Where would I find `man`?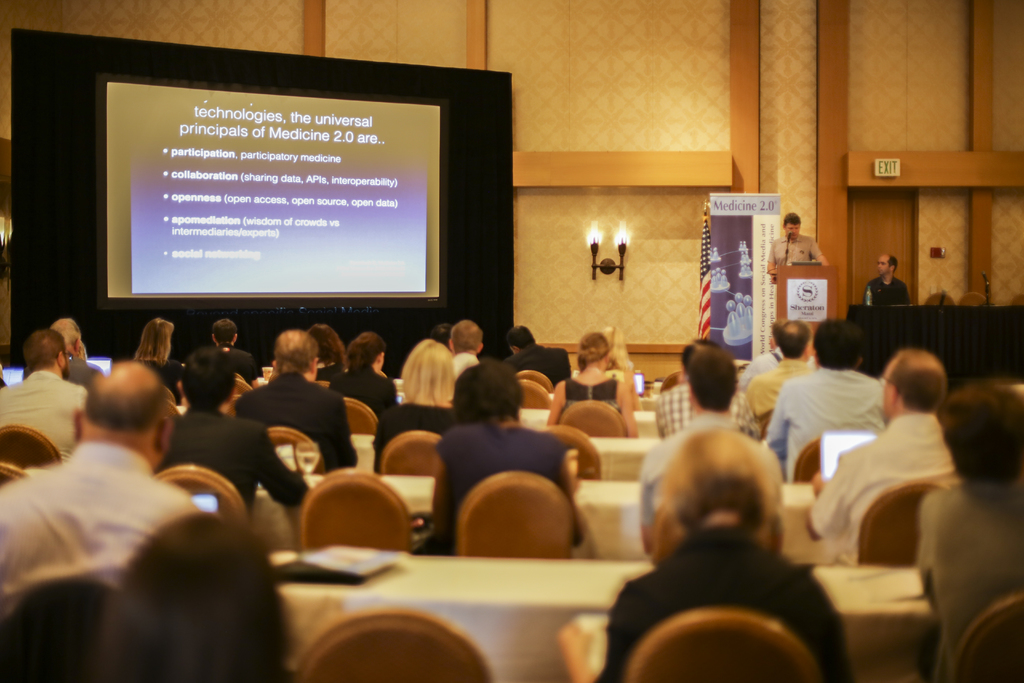
At crop(207, 315, 263, 390).
